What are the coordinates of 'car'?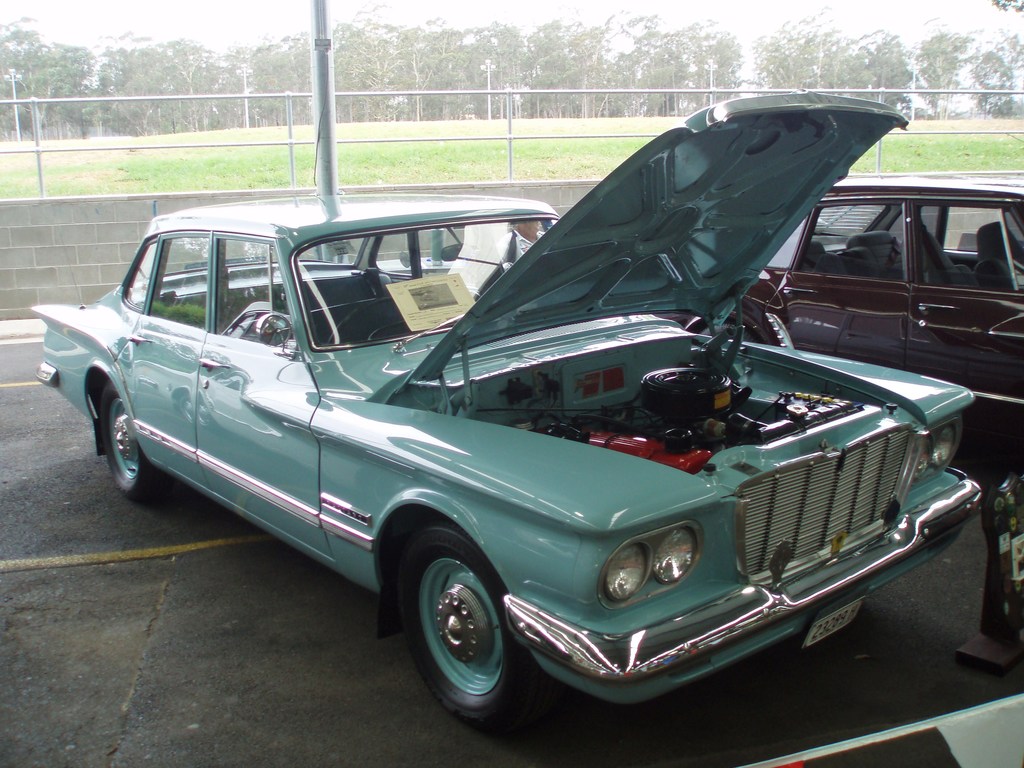
l=420, t=291, r=437, b=301.
